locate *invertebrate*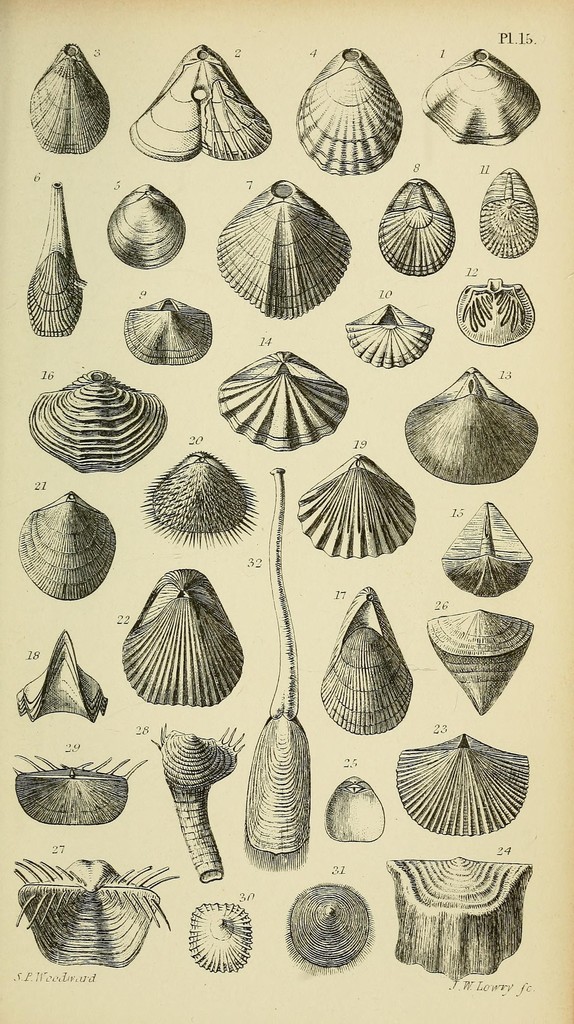
BBox(119, 564, 244, 712)
